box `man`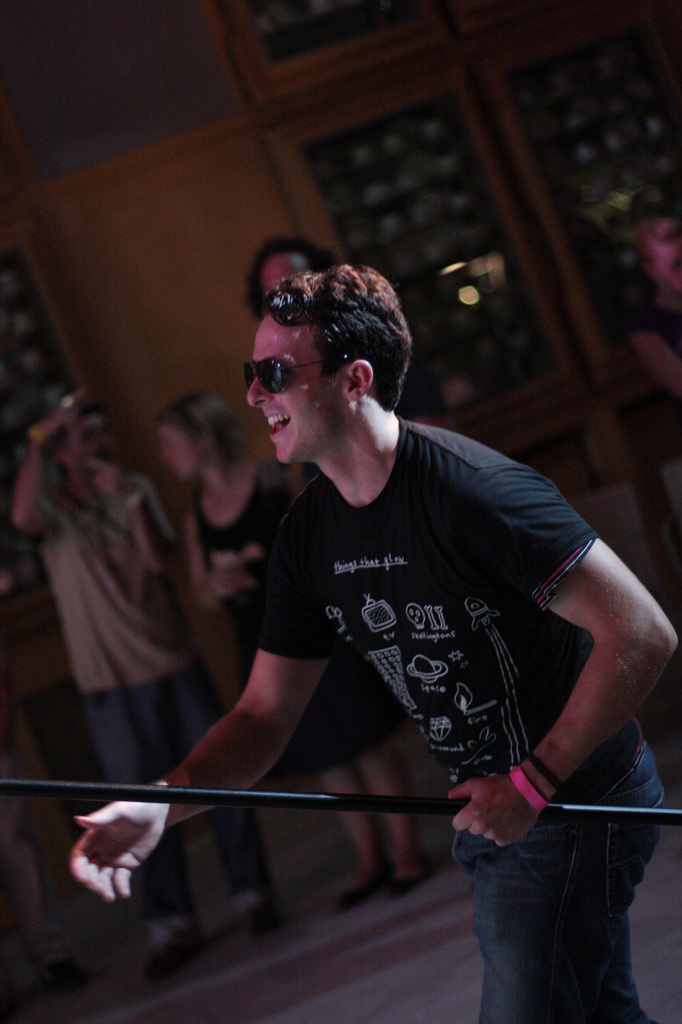
l=9, t=378, r=296, b=979
